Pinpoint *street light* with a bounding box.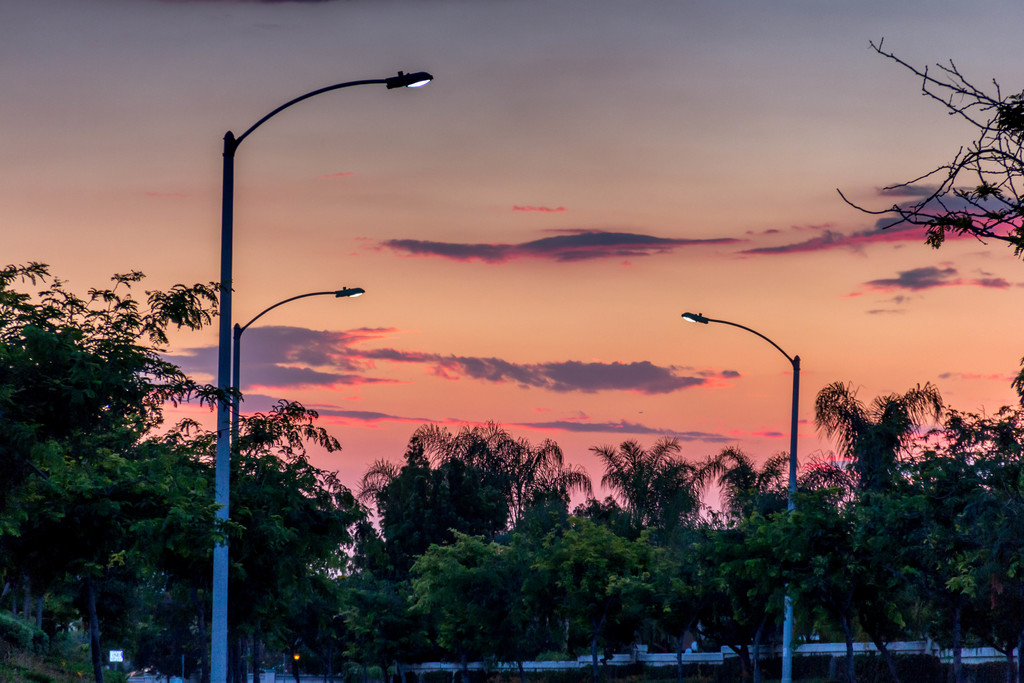
bbox=(677, 308, 799, 682).
